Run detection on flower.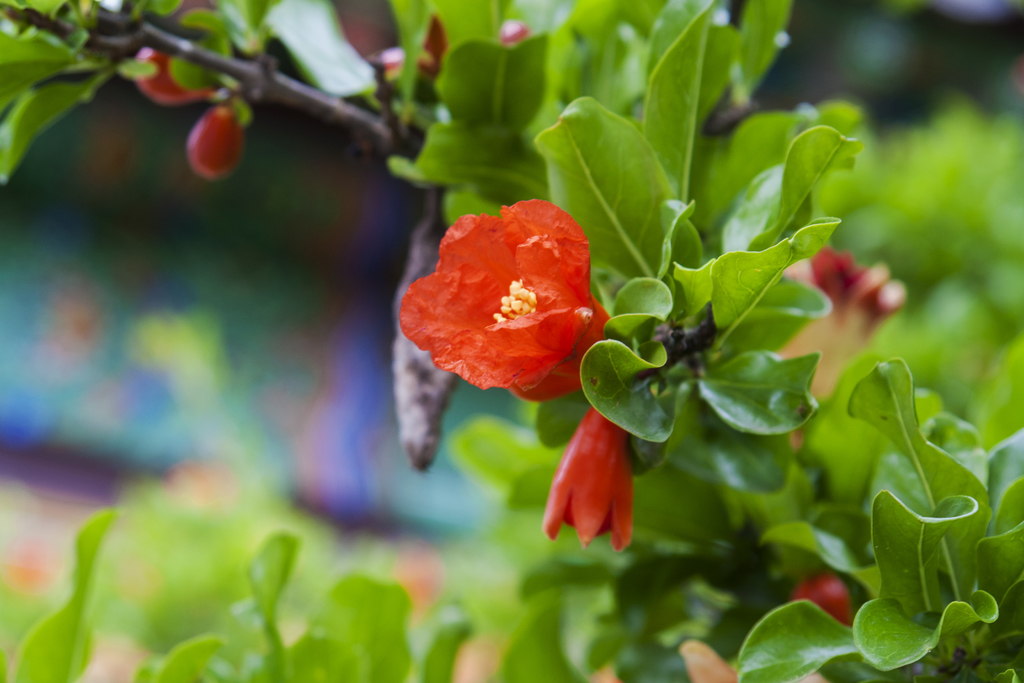
Result: bbox=(179, 94, 243, 186).
